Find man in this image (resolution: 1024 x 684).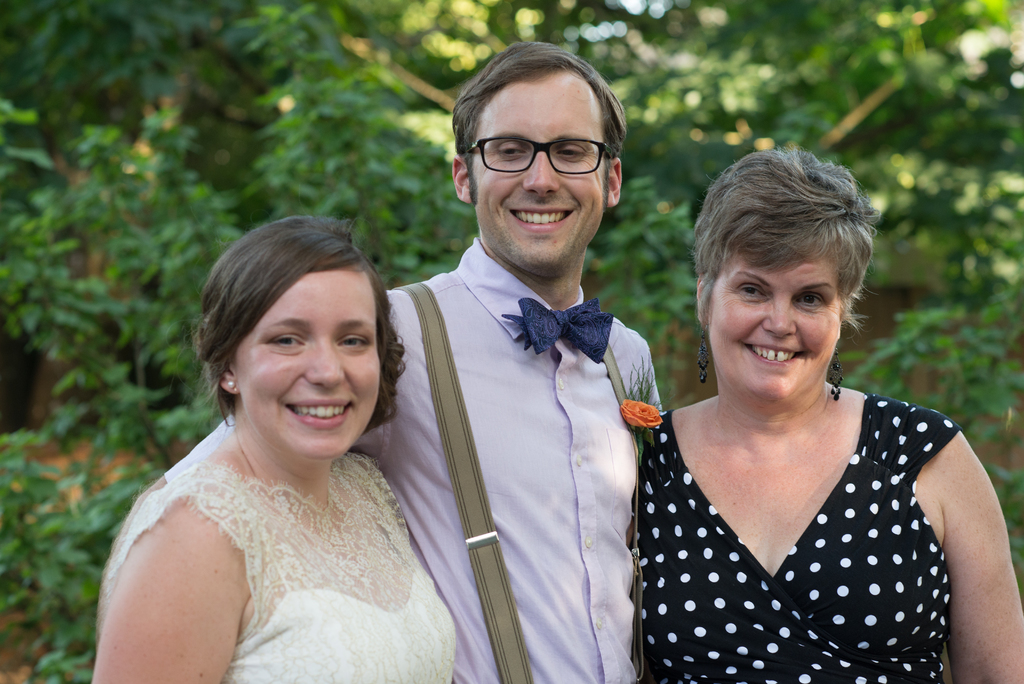
crop(359, 62, 687, 661).
